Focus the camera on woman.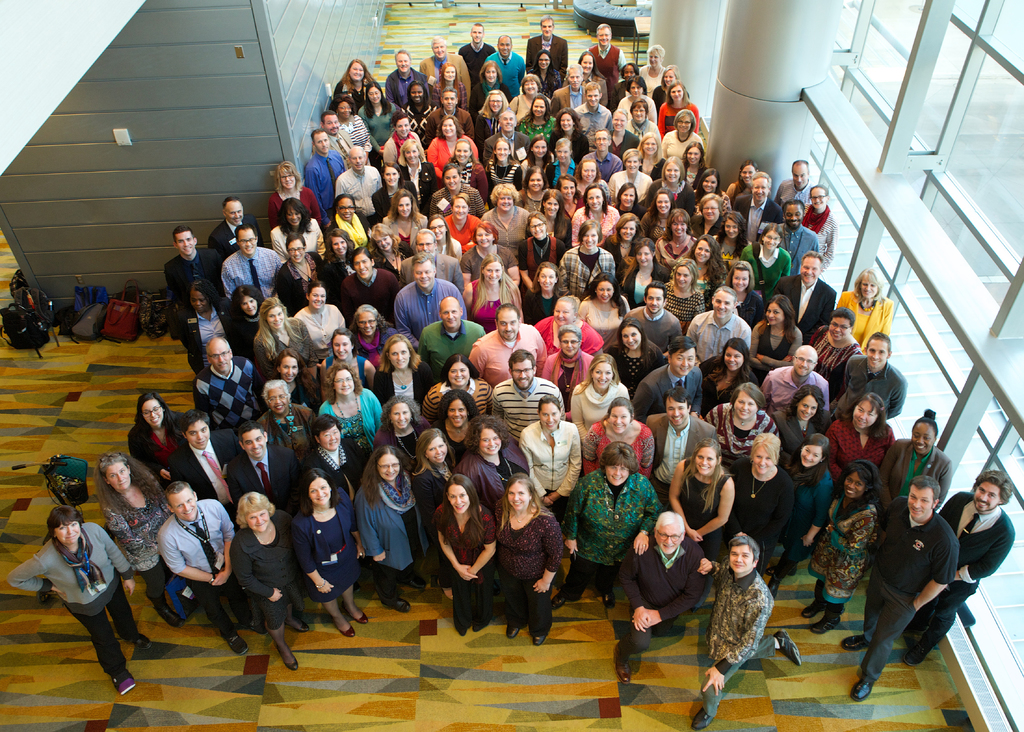
Focus region: <bbox>522, 208, 565, 269</bbox>.
